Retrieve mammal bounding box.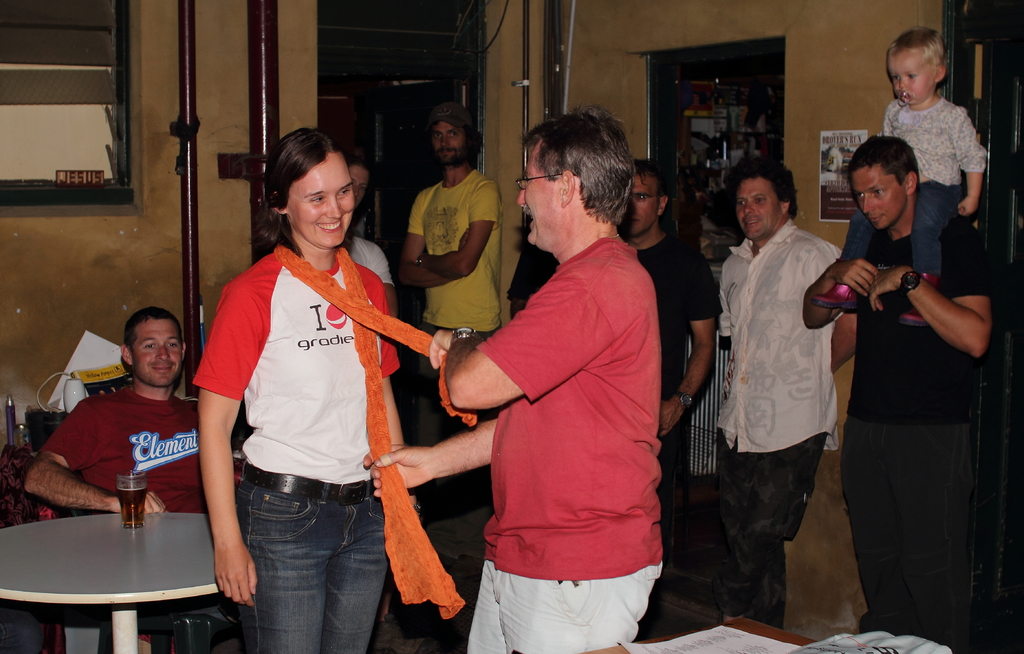
Bounding box: bbox=(614, 153, 723, 642).
